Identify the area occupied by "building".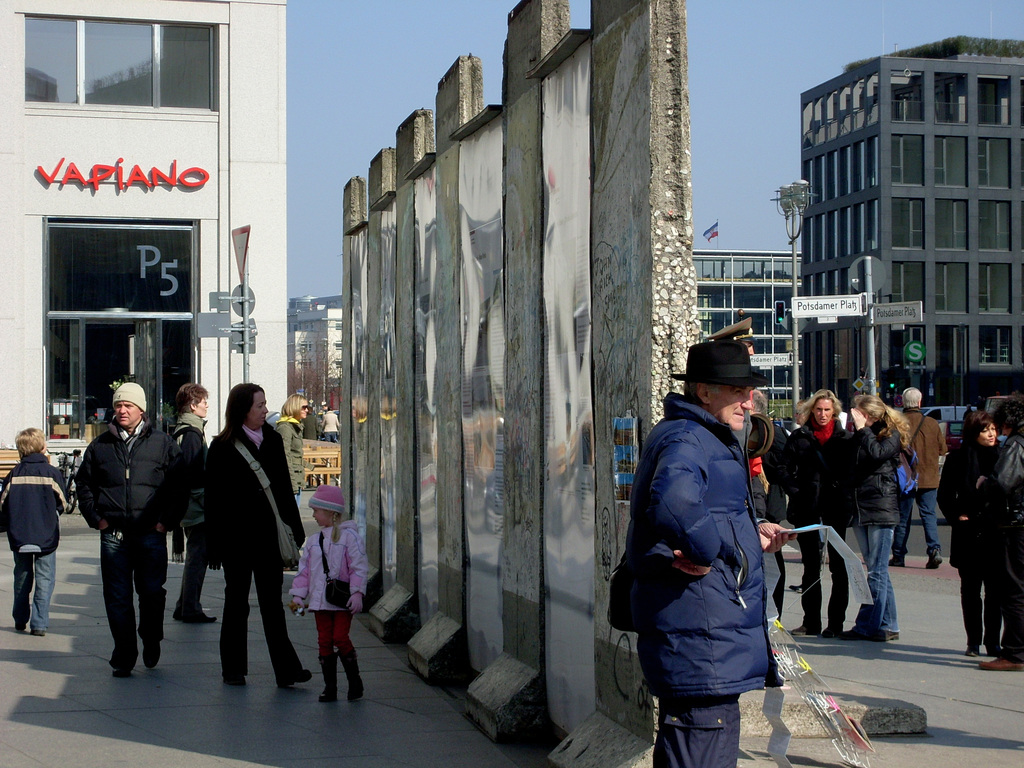
Area: [left=694, top=252, right=797, bottom=419].
